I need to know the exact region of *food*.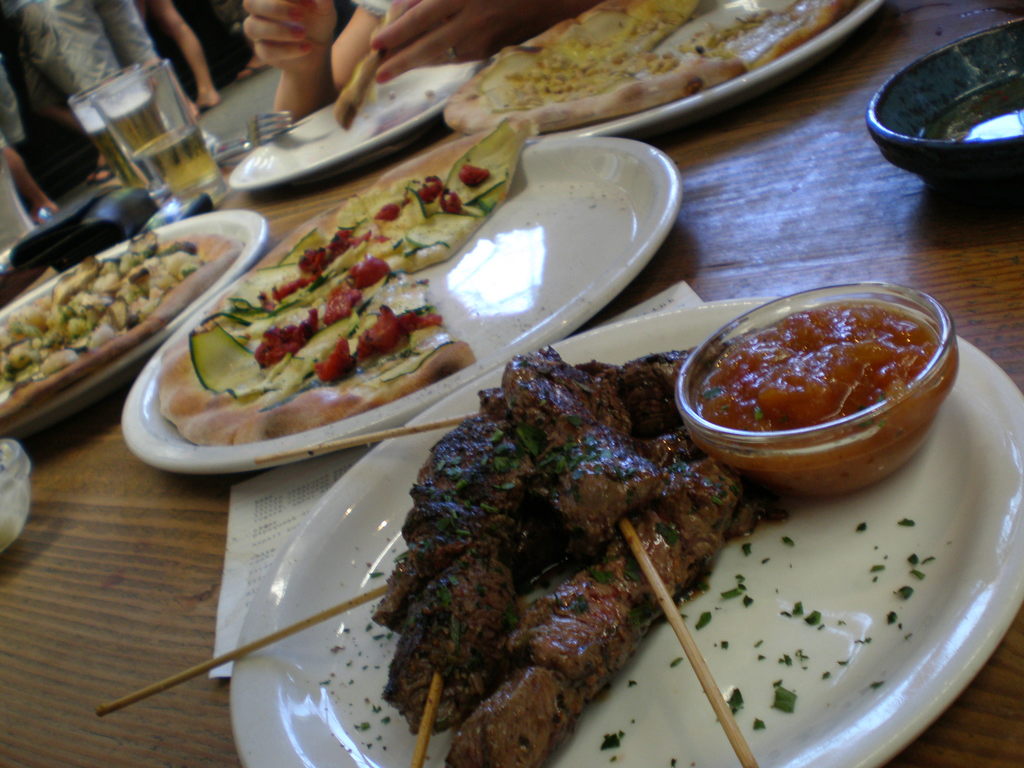
Region: left=152, top=119, right=527, bottom=442.
